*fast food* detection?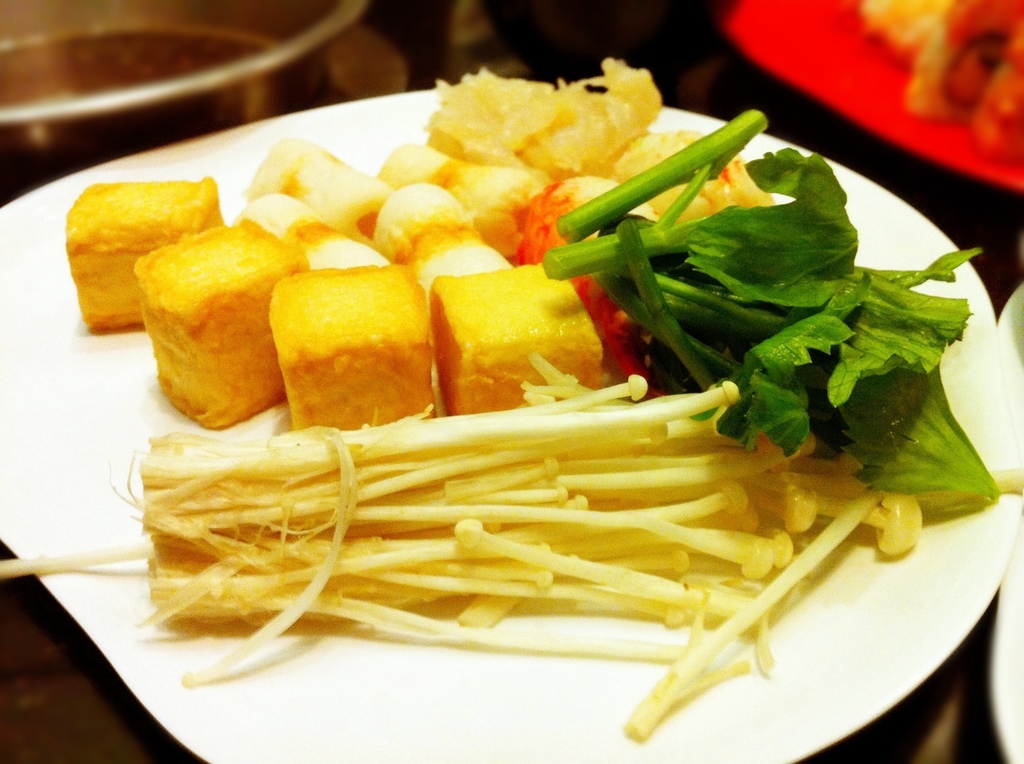
region(851, 0, 1023, 164)
